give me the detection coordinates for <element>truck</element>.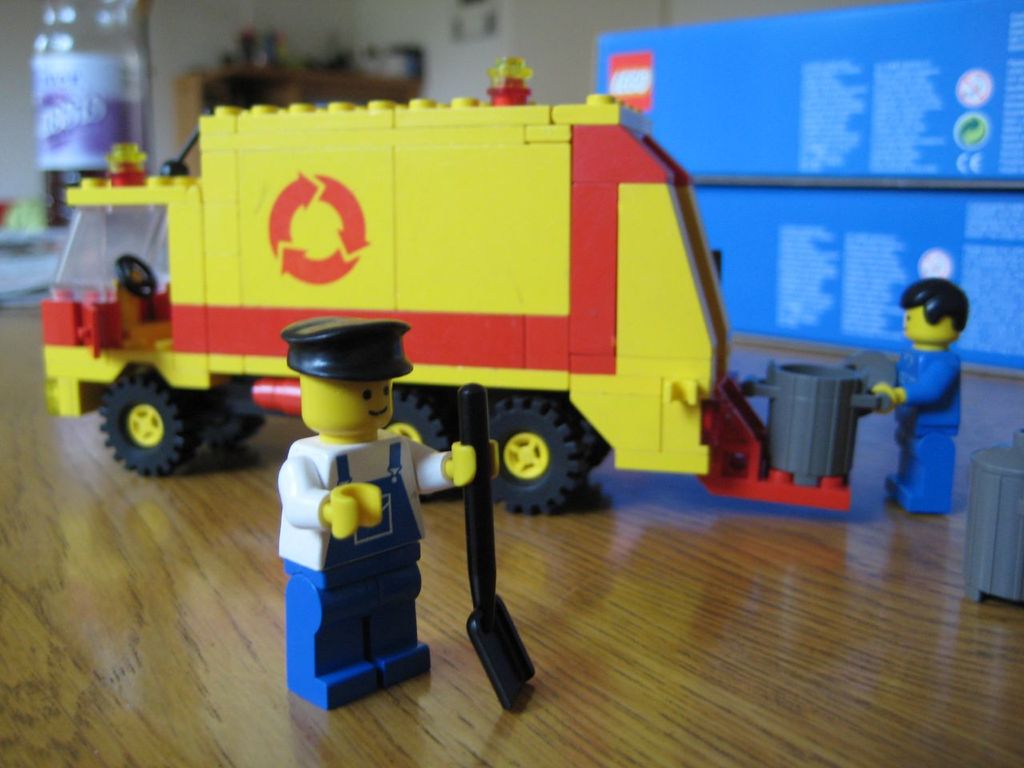
Rect(49, 67, 774, 558).
